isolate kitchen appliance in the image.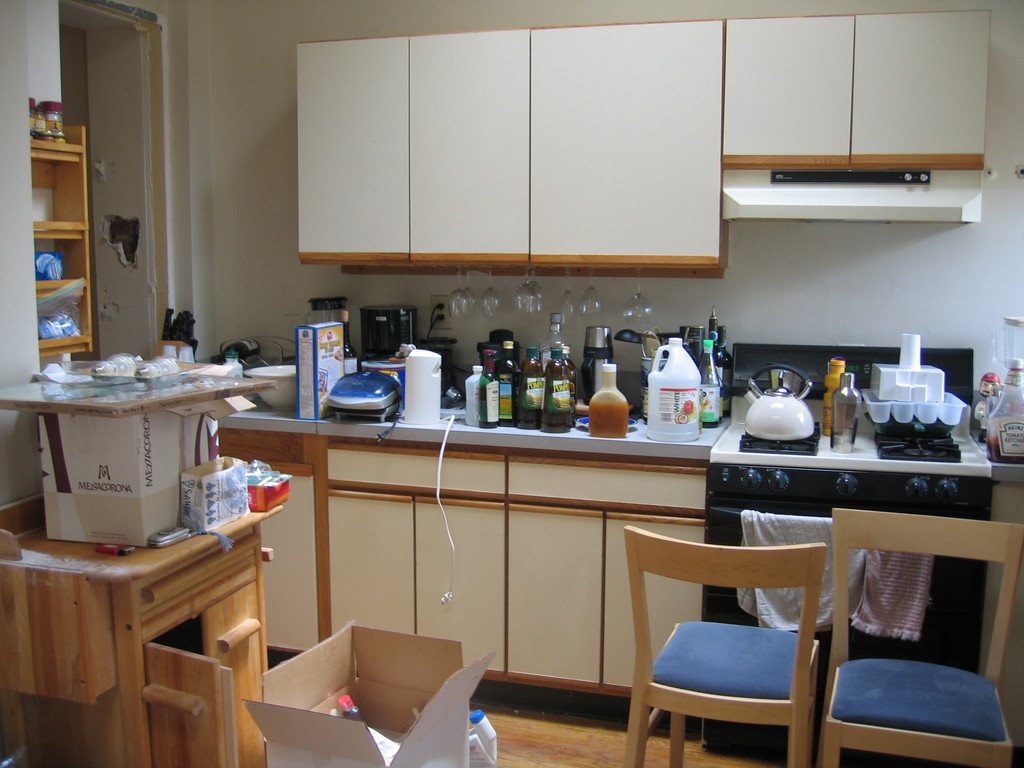
Isolated region: locate(520, 351, 545, 429).
